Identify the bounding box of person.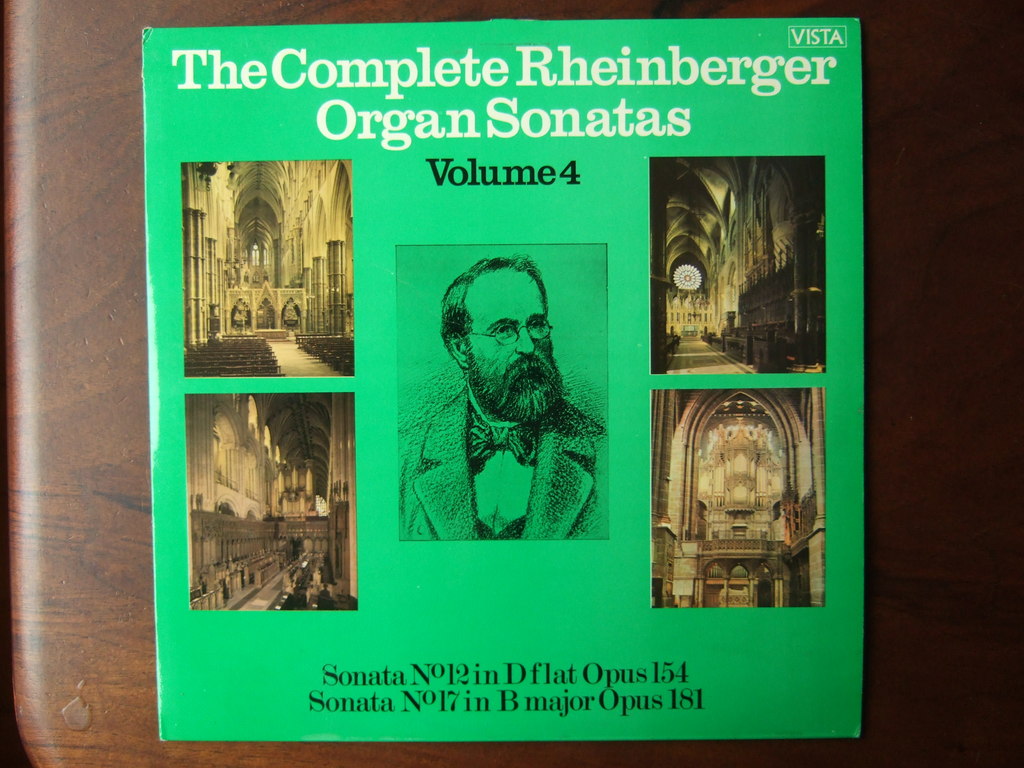
BBox(424, 241, 601, 573).
